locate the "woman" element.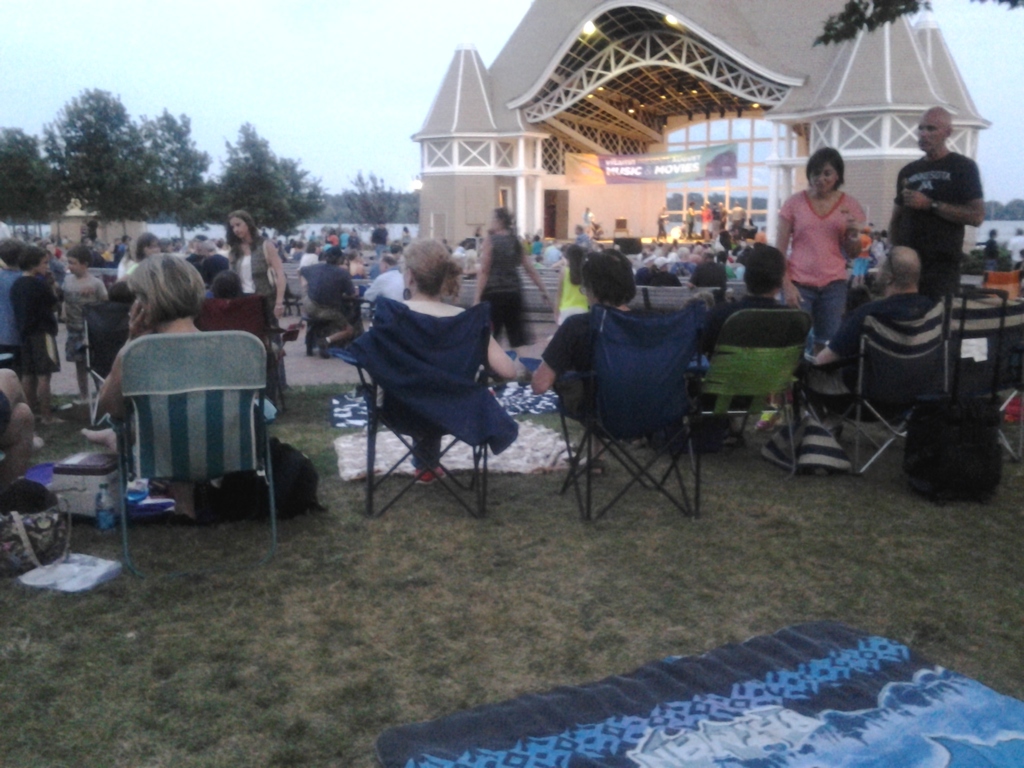
Element bbox: (779, 143, 869, 355).
